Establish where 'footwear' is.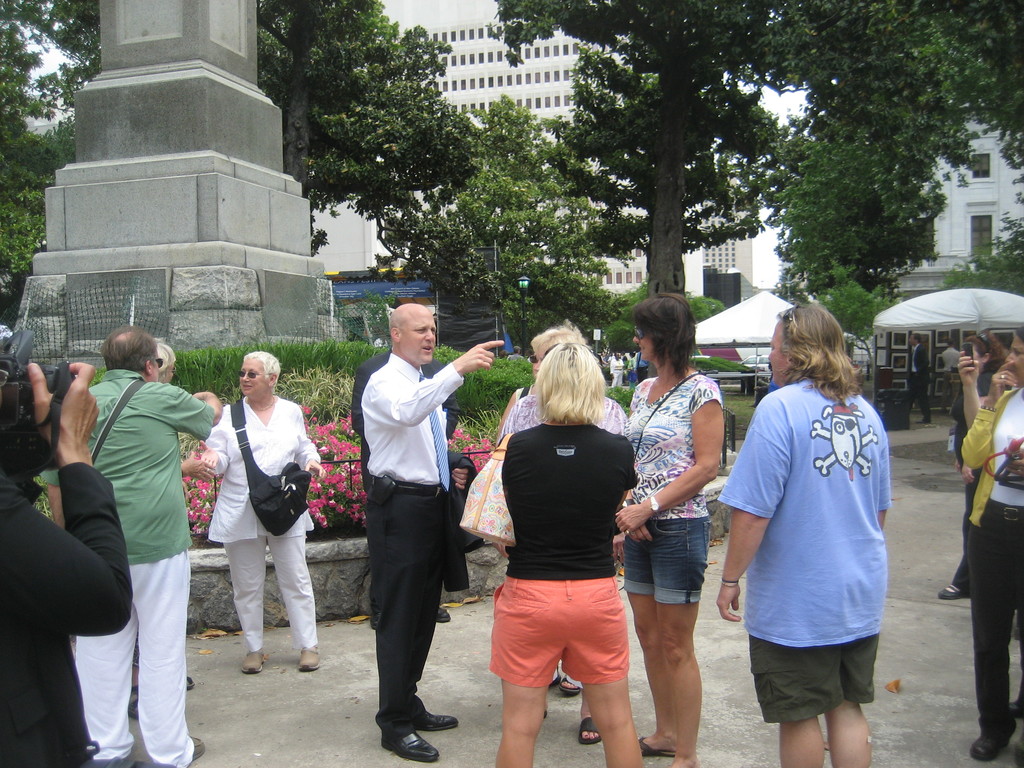
Established at (left=435, top=606, right=451, bottom=622).
